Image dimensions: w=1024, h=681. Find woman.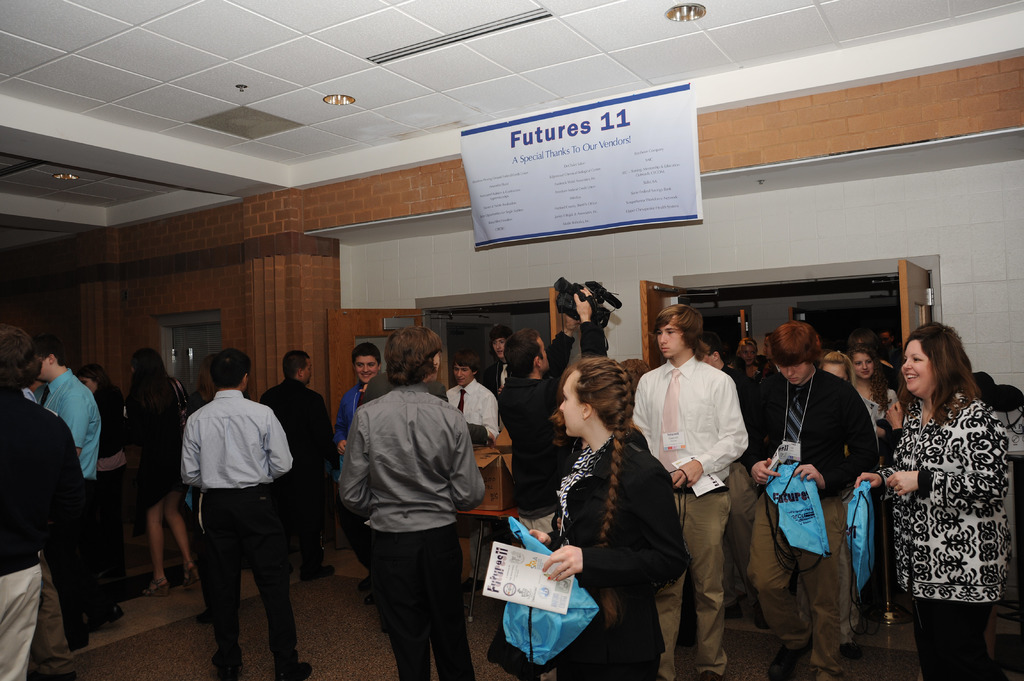
[124,343,203,592].
